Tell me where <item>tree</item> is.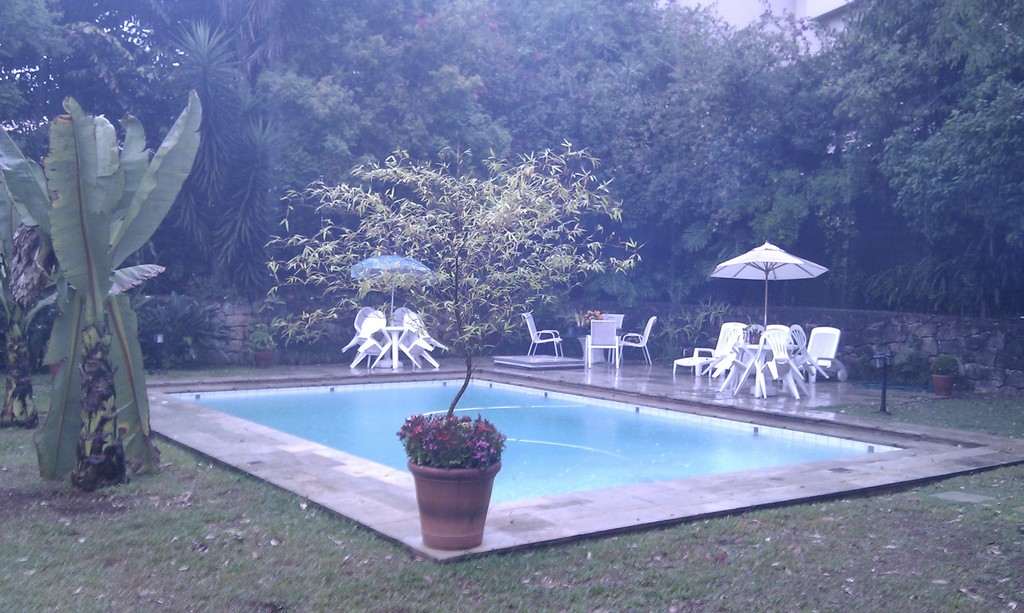
<item>tree</item> is at 673/38/941/304.
